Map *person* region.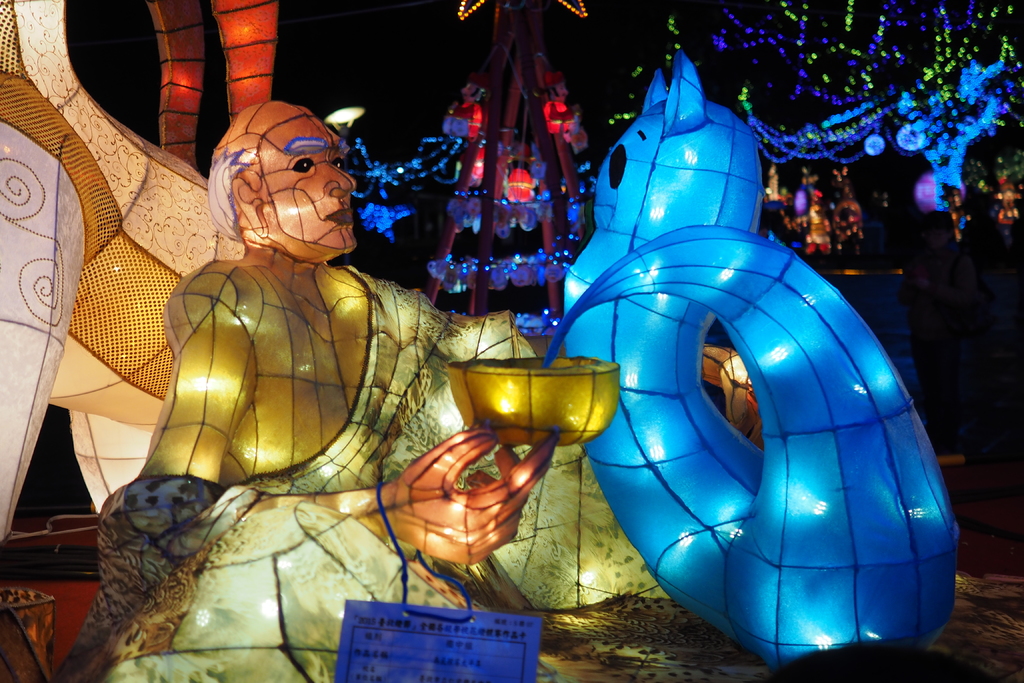
Mapped to bbox=(167, 76, 563, 638).
